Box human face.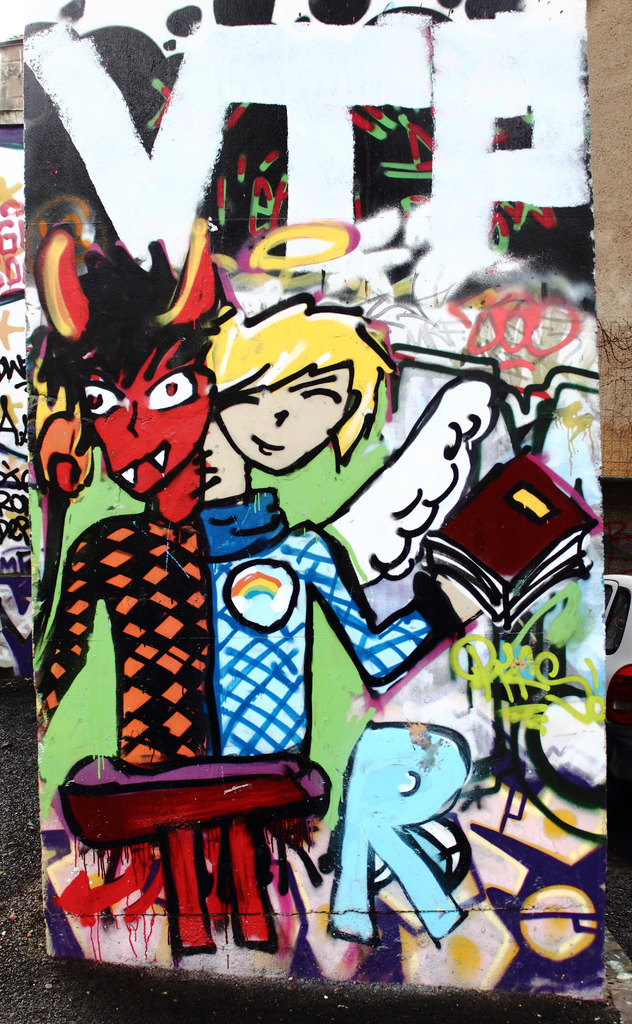
(left=84, top=340, right=211, bottom=500).
